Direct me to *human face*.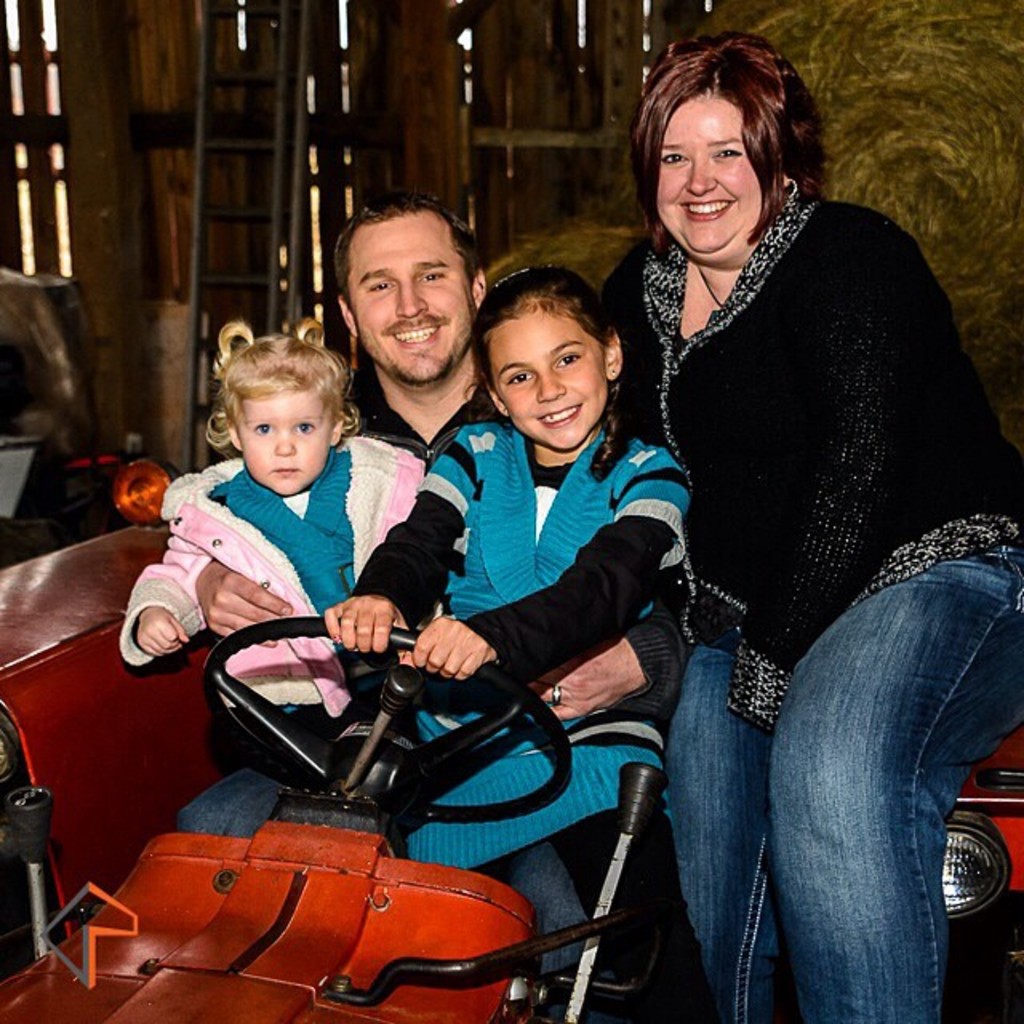
Direction: pyautogui.locateOnScreen(227, 384, 326, 490).
